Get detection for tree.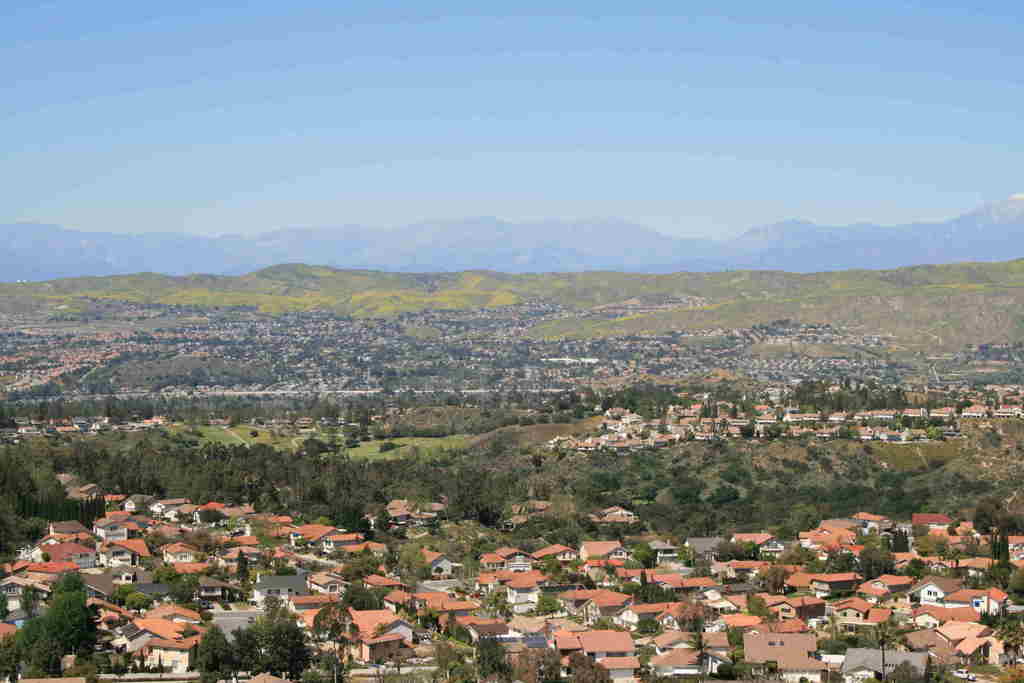
Detection: <region>543, 558, 561, 574</region>.
